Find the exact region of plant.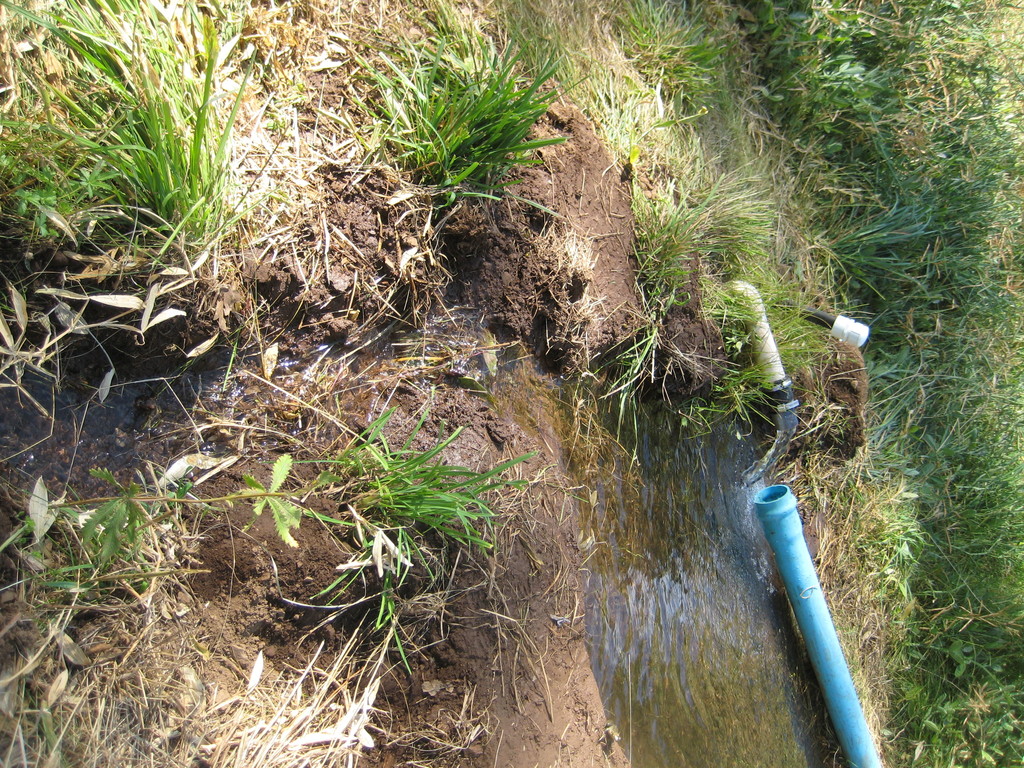
Exact region: {"x1": 840, "y1": 609, "x2": 1023, "y2": 681}.
